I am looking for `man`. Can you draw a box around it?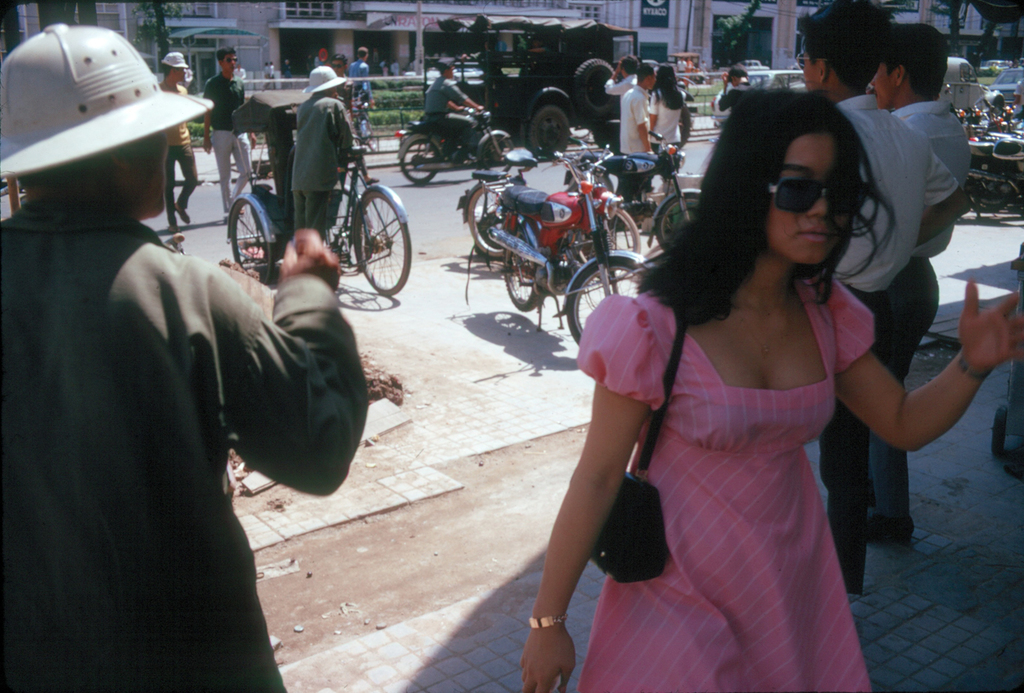
Sure, the bounding box is bbox=(205, 48, 253, 227).
